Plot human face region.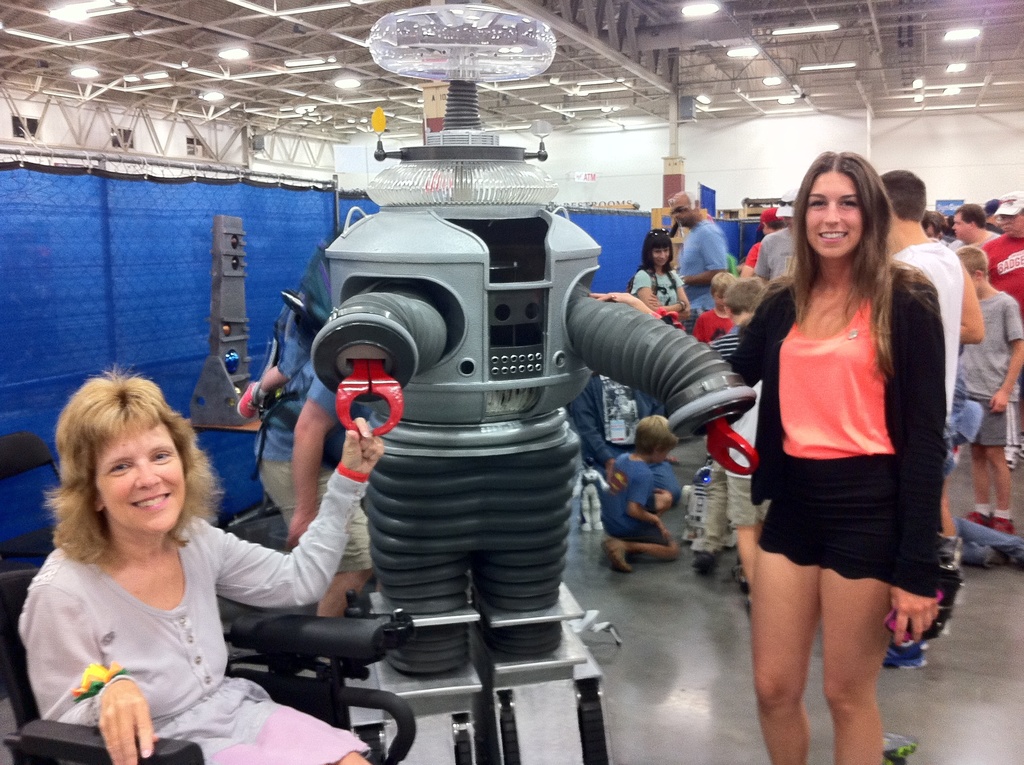
Plotted at bbox=[950, 216, 973, 243].
